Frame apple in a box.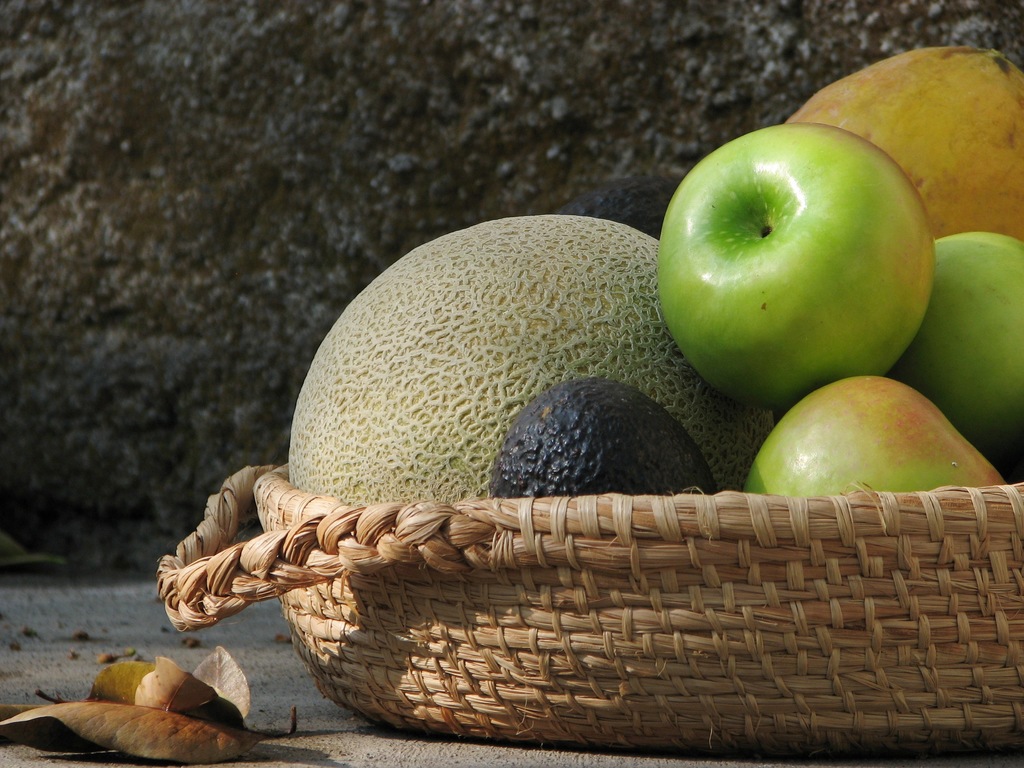
x1=658, y1=118, x2=935, y2=413.
